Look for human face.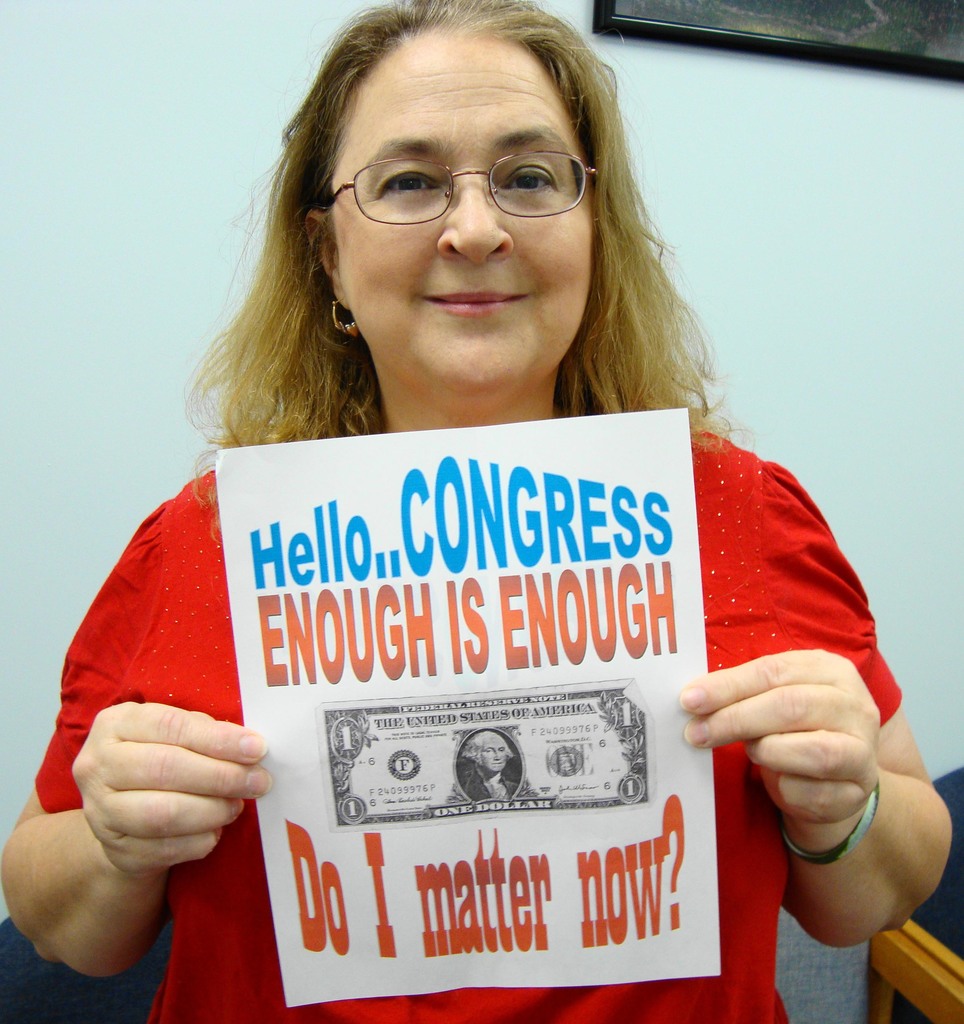
Found: {"x1": 482, "y1": 738, "x2": 505, "y2": 774}.
